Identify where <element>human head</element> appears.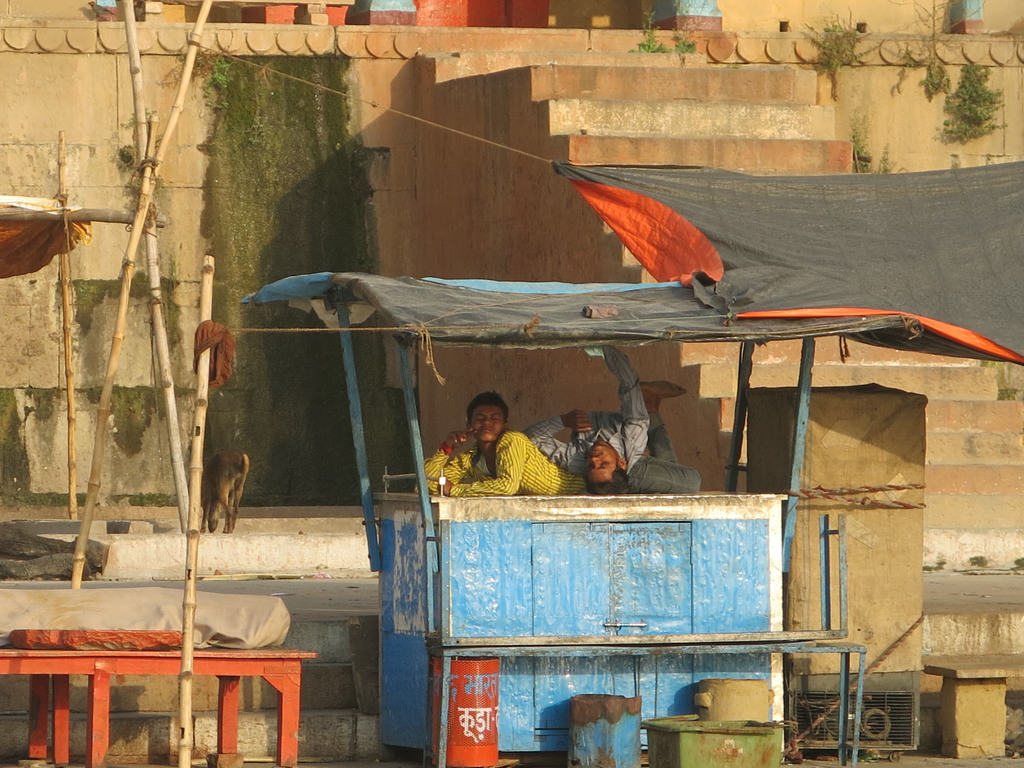
Appears at detection(466, 389, 510, 447).
